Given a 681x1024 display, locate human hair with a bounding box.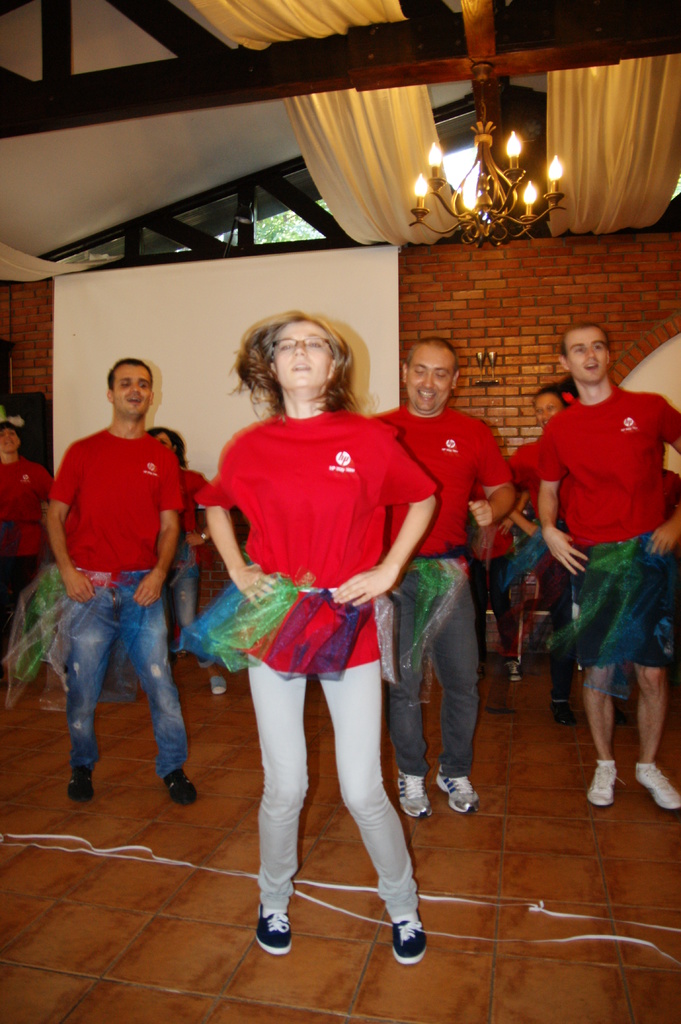
Located: Rect(242, 305, 369, 422).
